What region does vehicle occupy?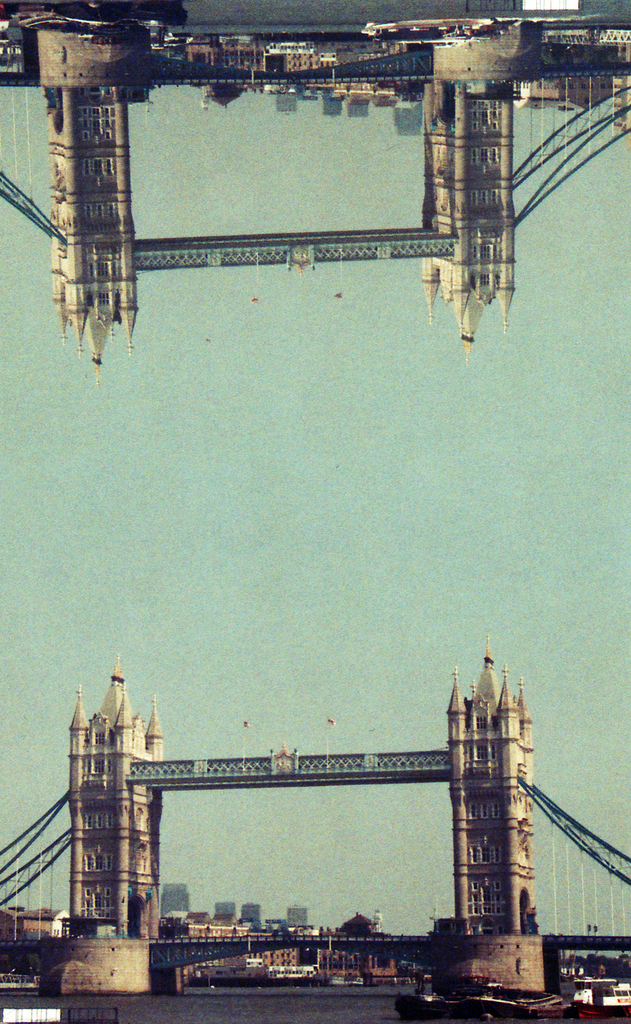
pyautogui.locateOnScreen(569, 975, 630, 1017).
